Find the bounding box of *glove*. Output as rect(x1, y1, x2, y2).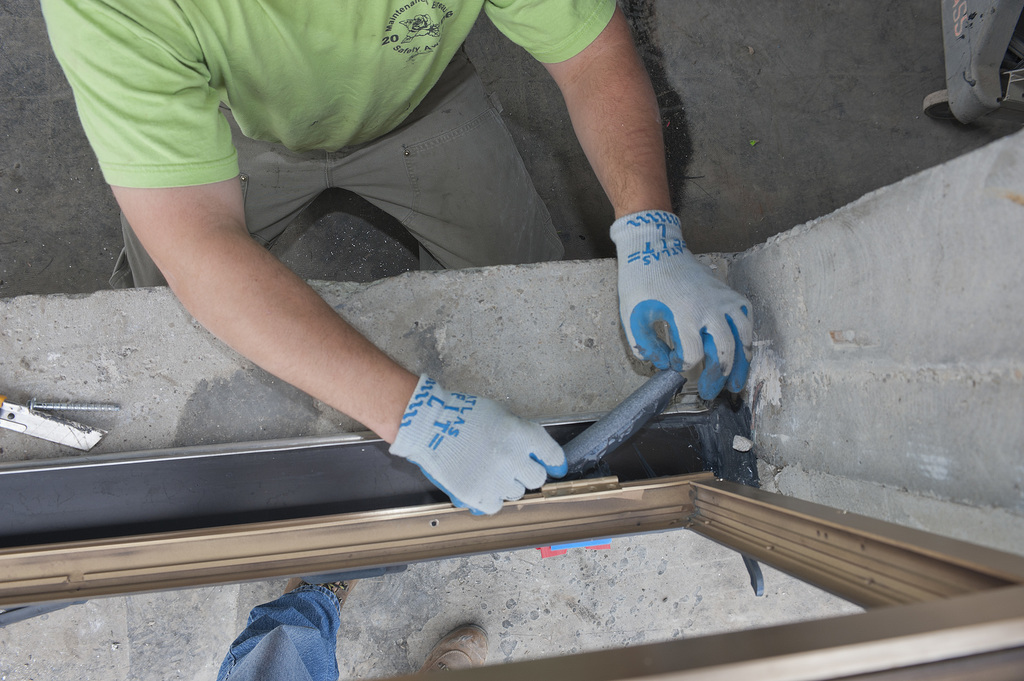
rect(607, 207, 759, 401).
